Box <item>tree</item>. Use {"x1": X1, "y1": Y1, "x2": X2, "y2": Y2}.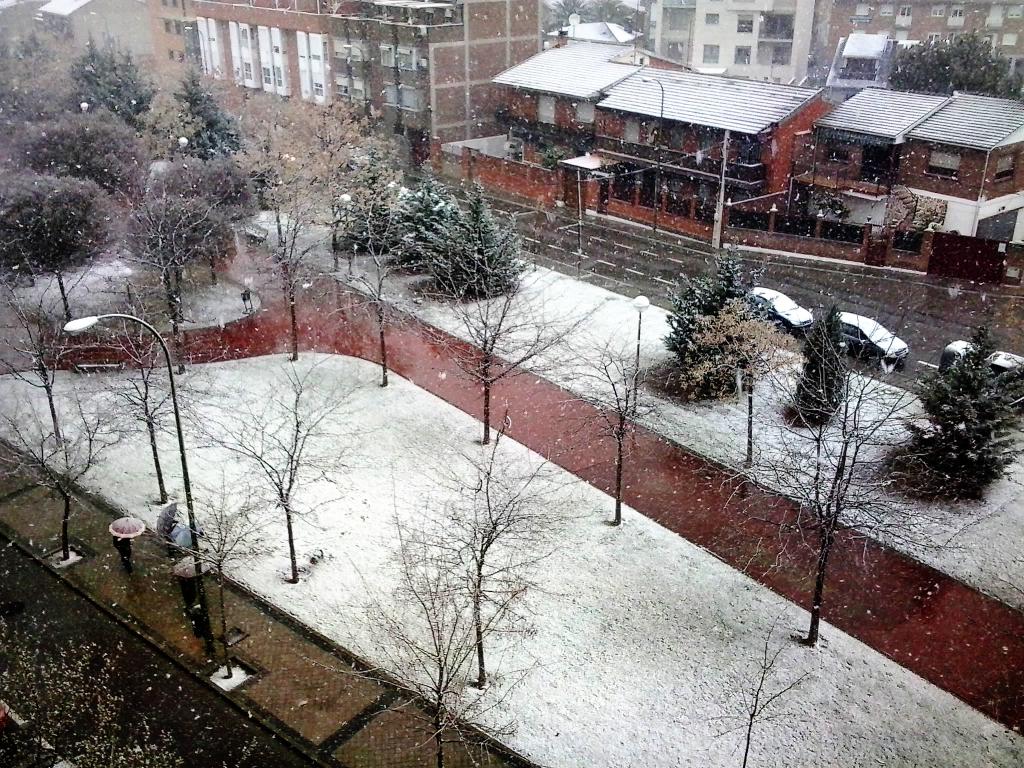
{"x1": 666, "y1": 231, "x2": 791, "y2": 421}.
